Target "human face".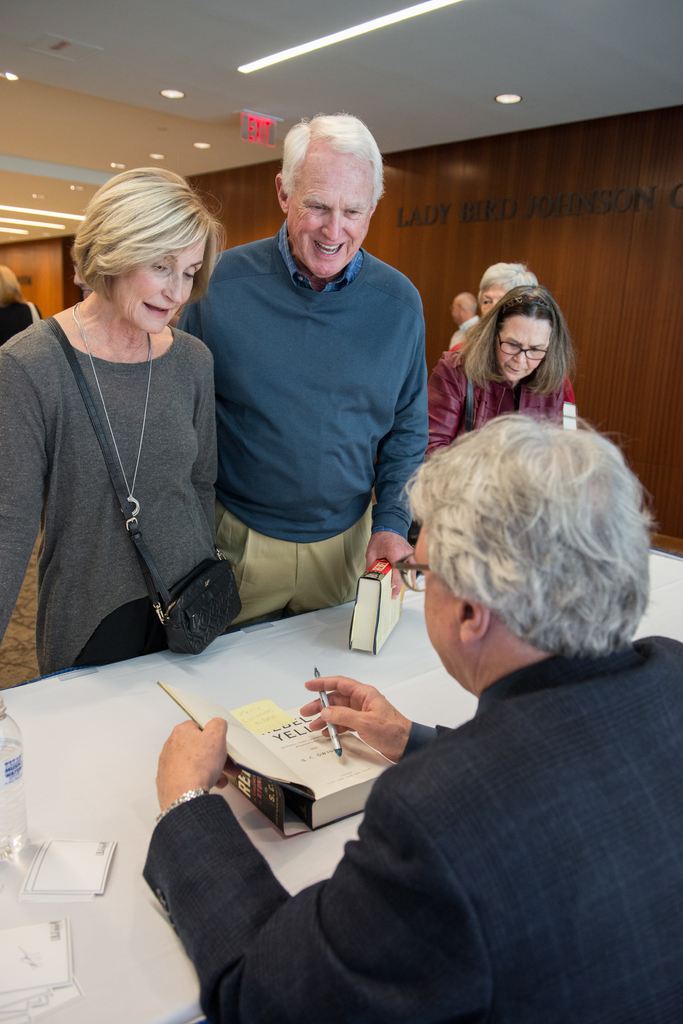
Target region: 496,313,552,381.
